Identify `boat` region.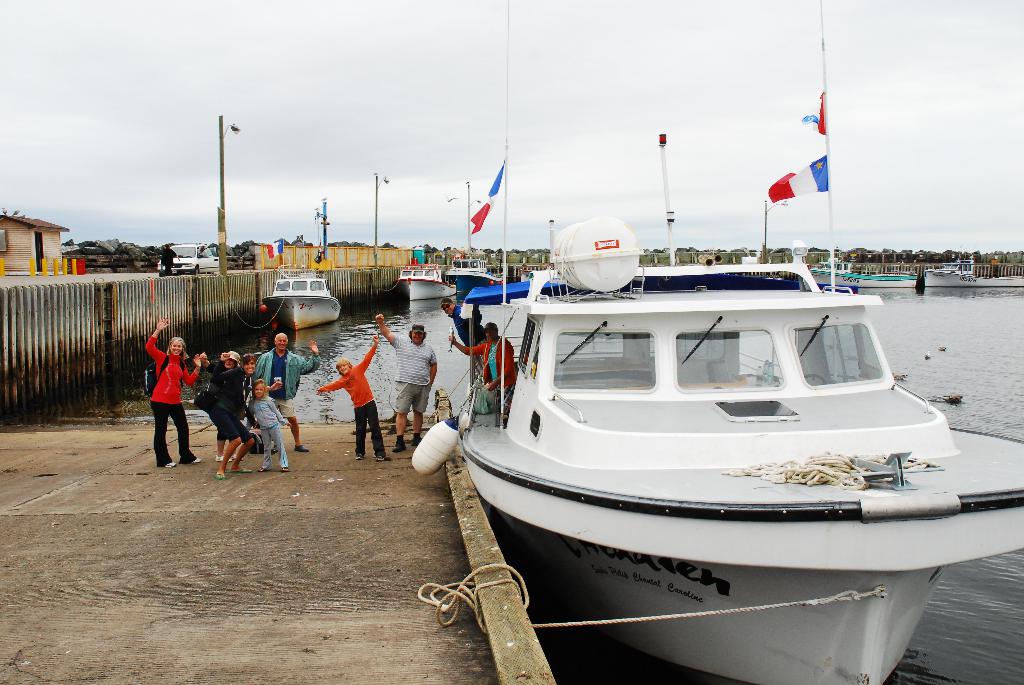
Region: (391,261,453,304).
